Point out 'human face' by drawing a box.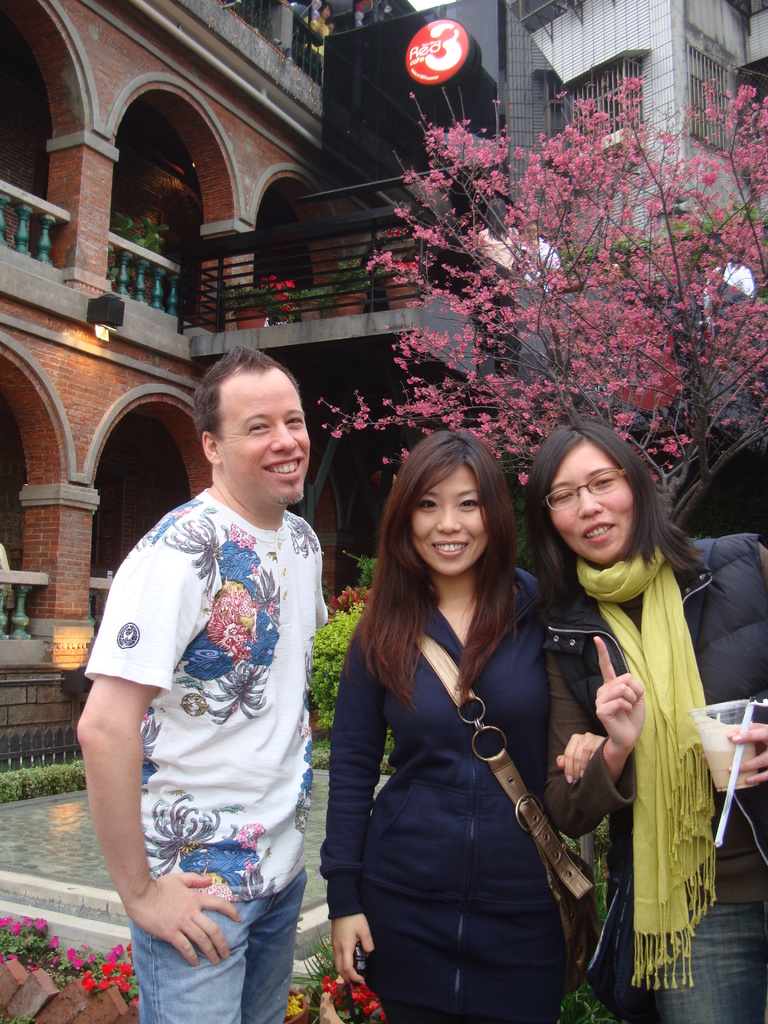
411:467:483:573.
